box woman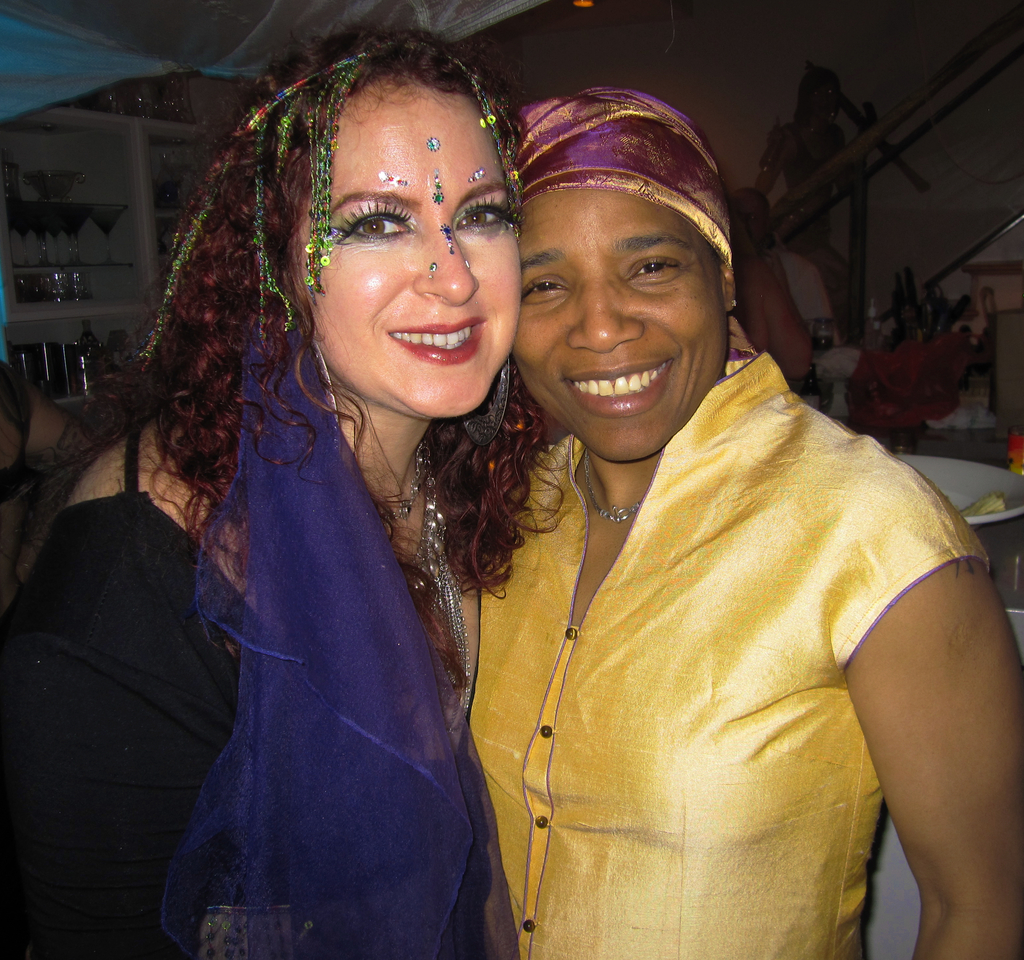
441:87:1023:959
